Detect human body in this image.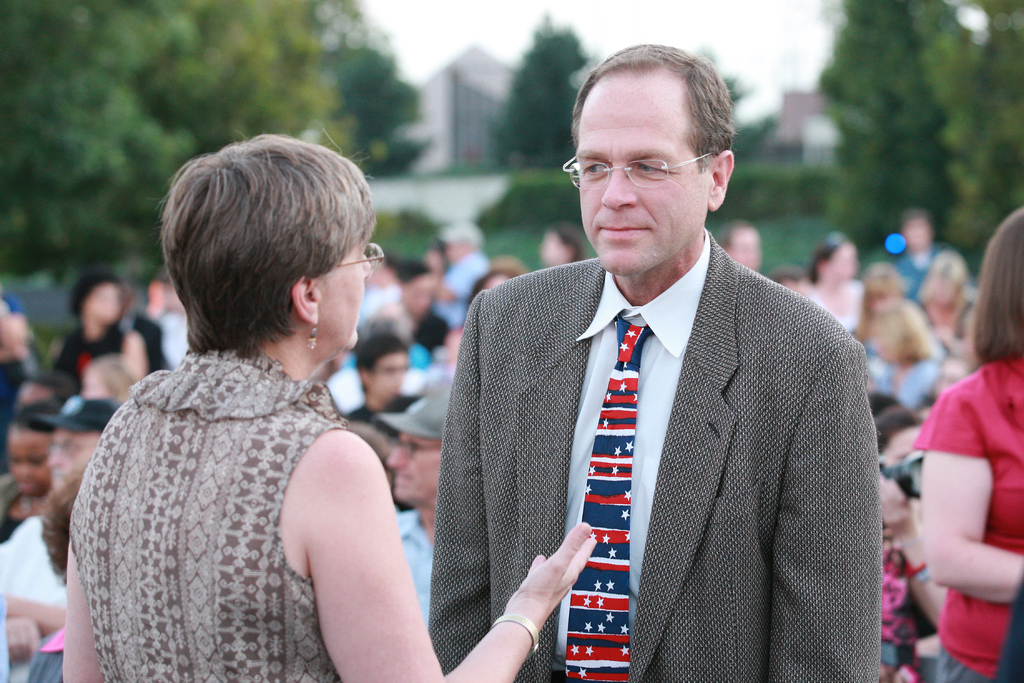
Detection: l=0, t=393, r=100, b=678.
